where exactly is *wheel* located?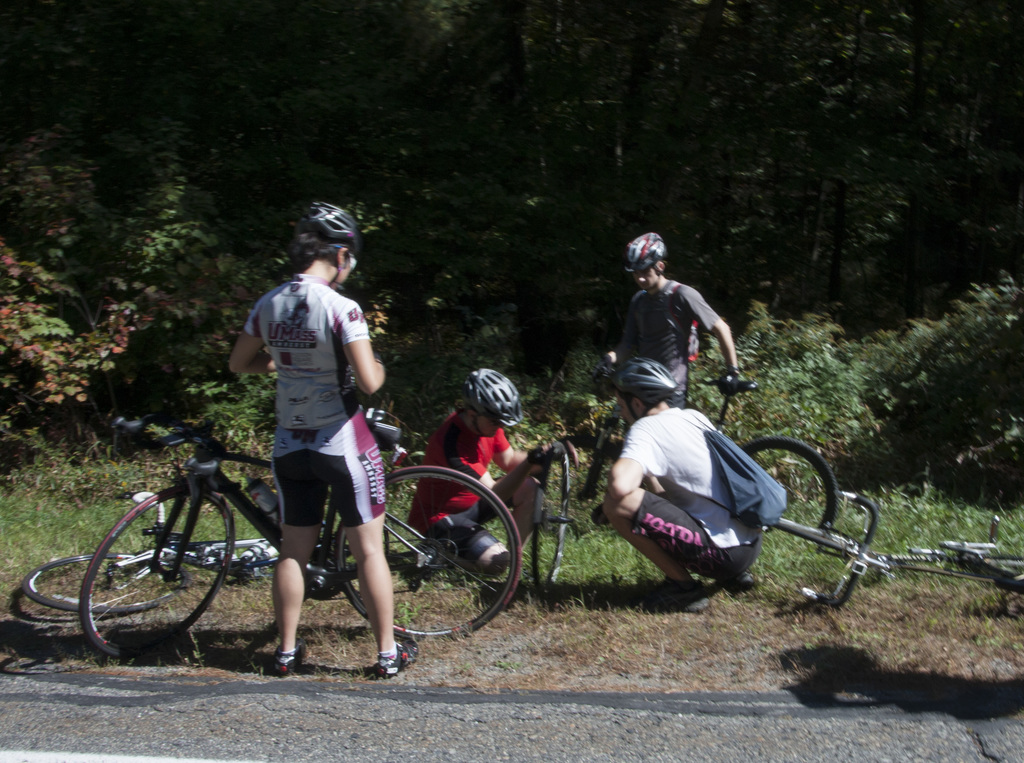
Its bounding box is [977,555,1023,600].
